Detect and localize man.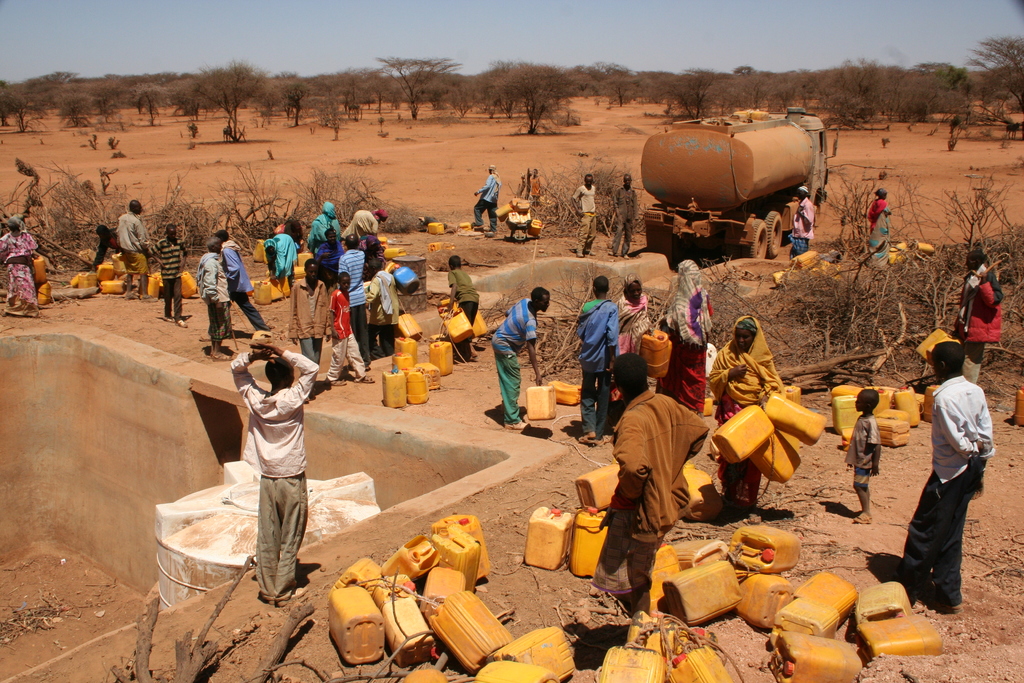
Localized at box=[474, 163, 501, 231].
